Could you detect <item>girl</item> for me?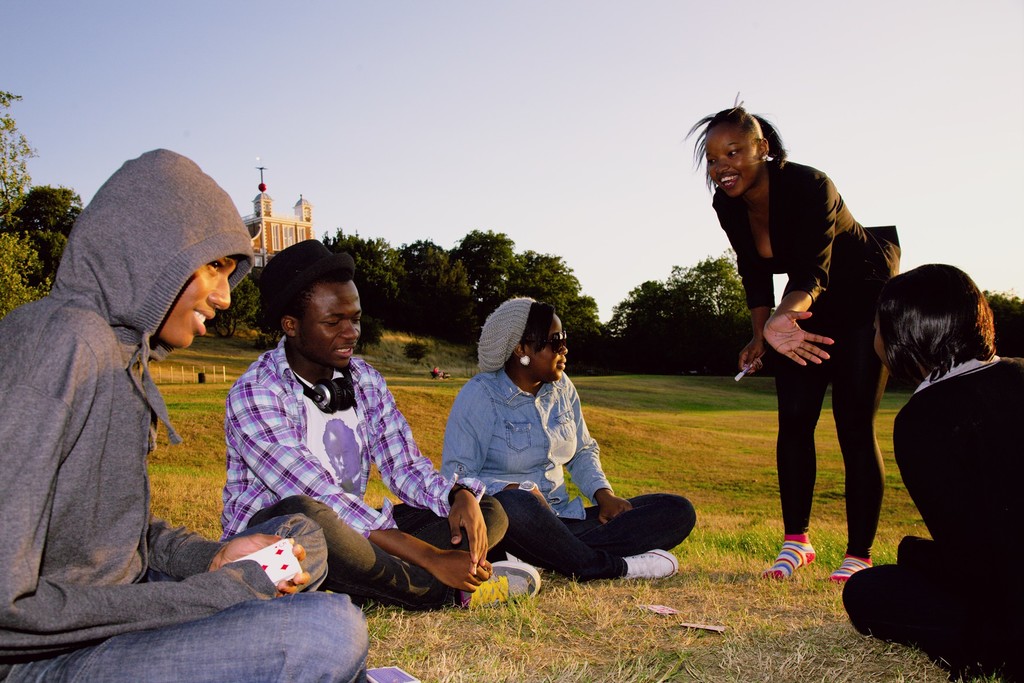
Detection result: box=[685, 90, 902, 579].
